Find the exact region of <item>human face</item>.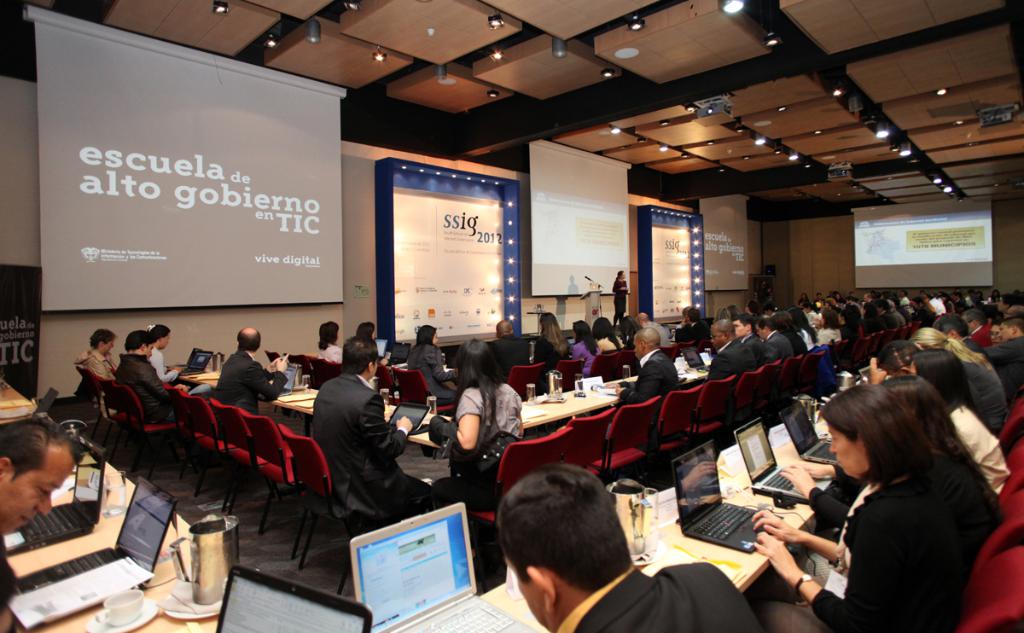
Exact region: crop(755, 326, 764, 338).
